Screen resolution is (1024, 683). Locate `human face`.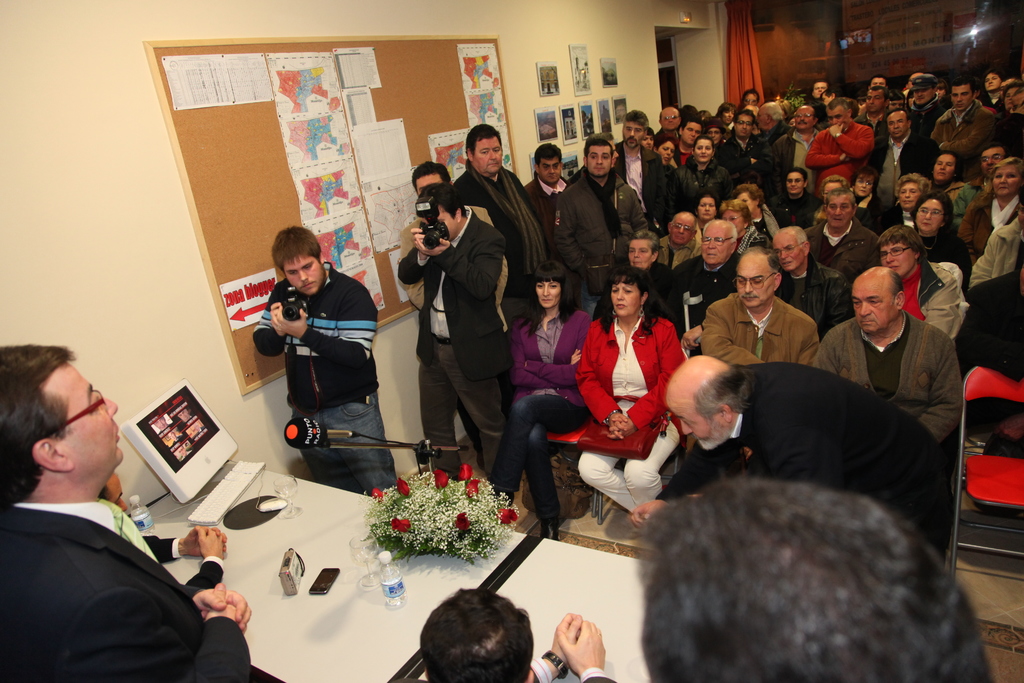
box(581, 147, 607, 177).
